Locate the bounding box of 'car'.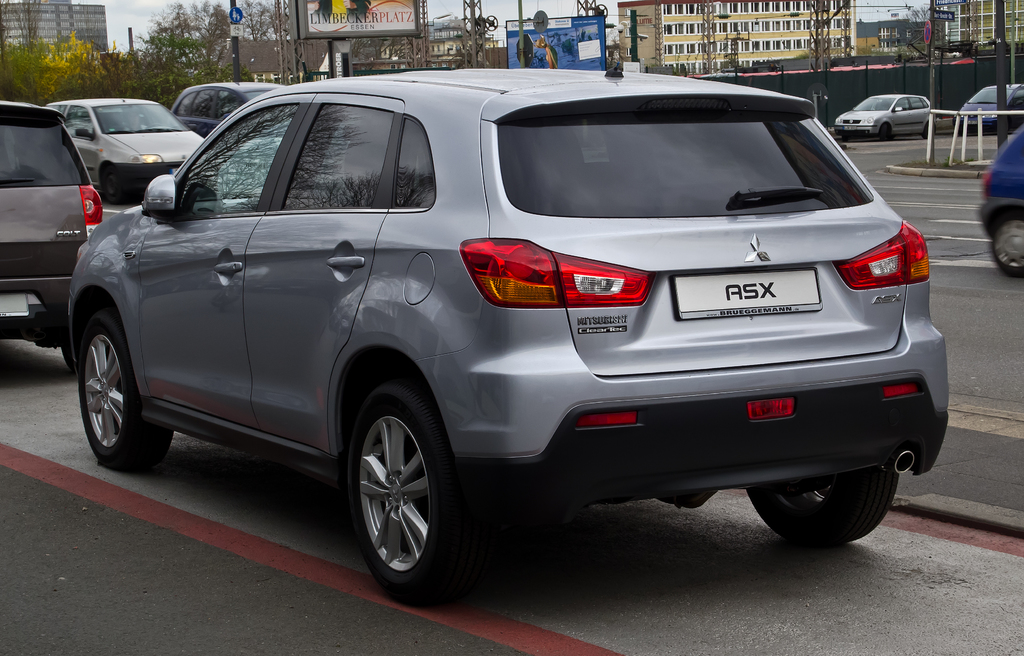
Bounding box: 173,82,291,141.
